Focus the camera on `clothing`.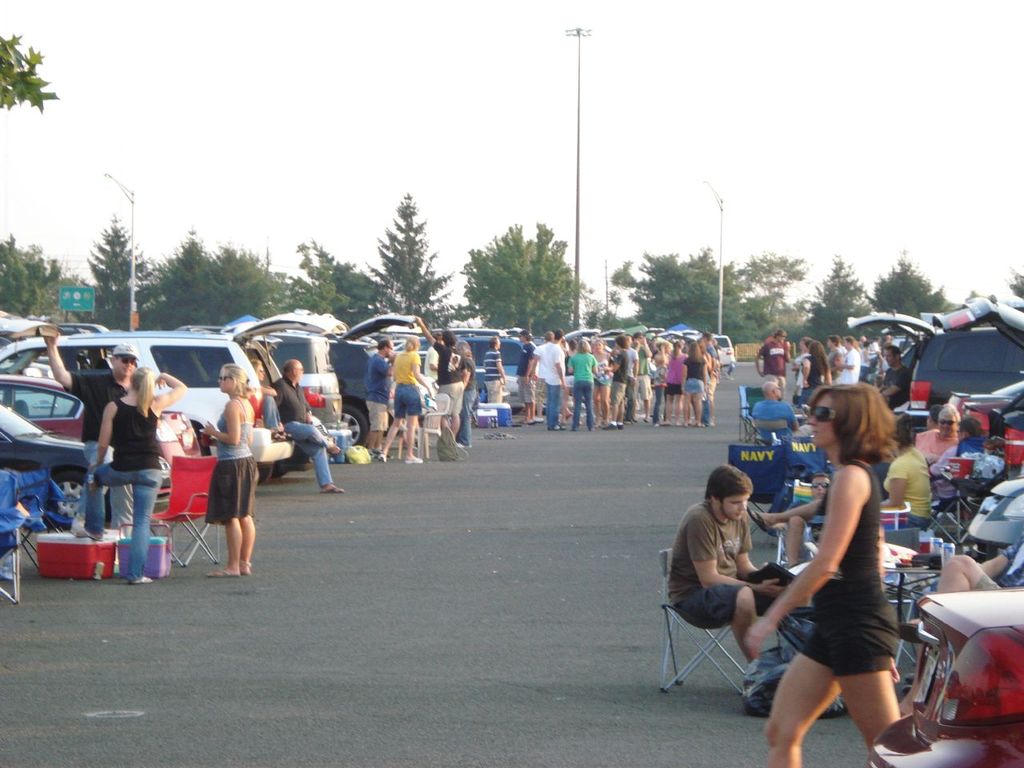
Focus region: (882,366,910,410).
